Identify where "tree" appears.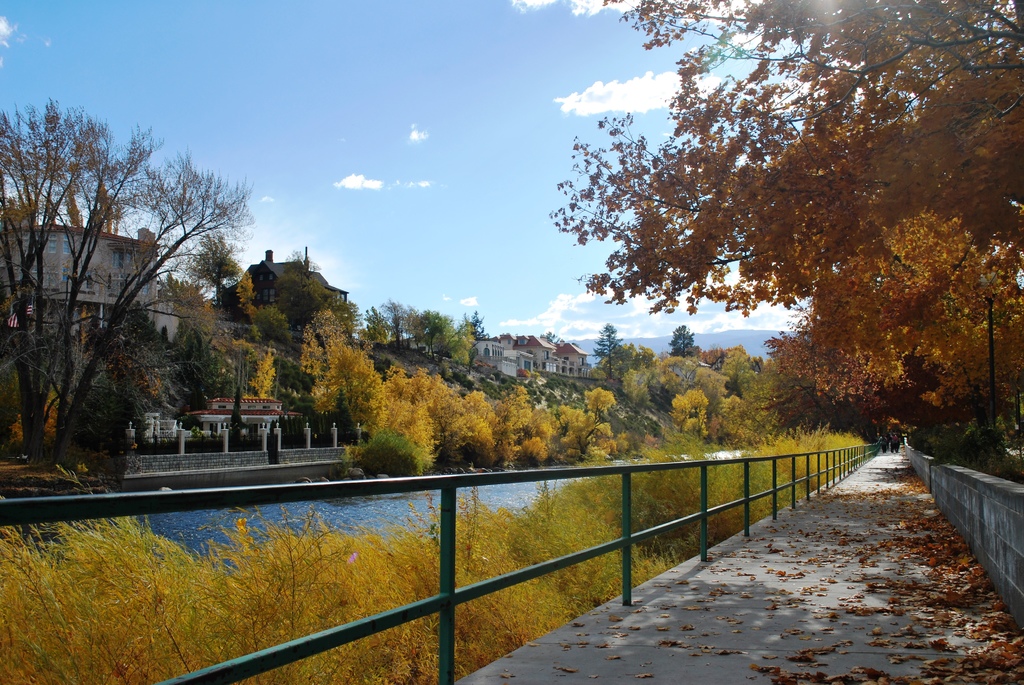
Appears at [left=747, top=358, right=776, bottom=405].
